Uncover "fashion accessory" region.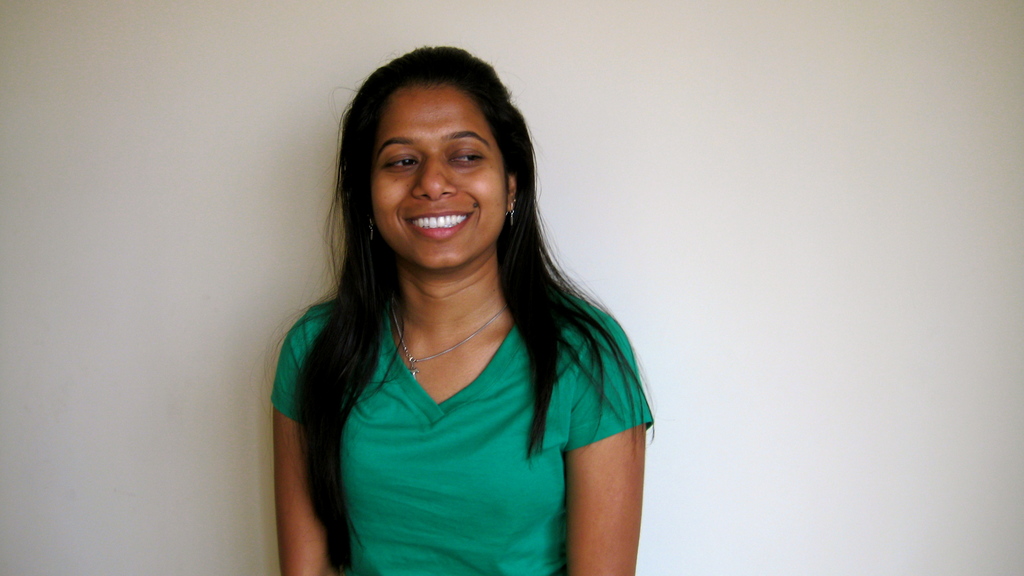
Uncovered: <bbox>391, 300, 510, 380</bbox>.
